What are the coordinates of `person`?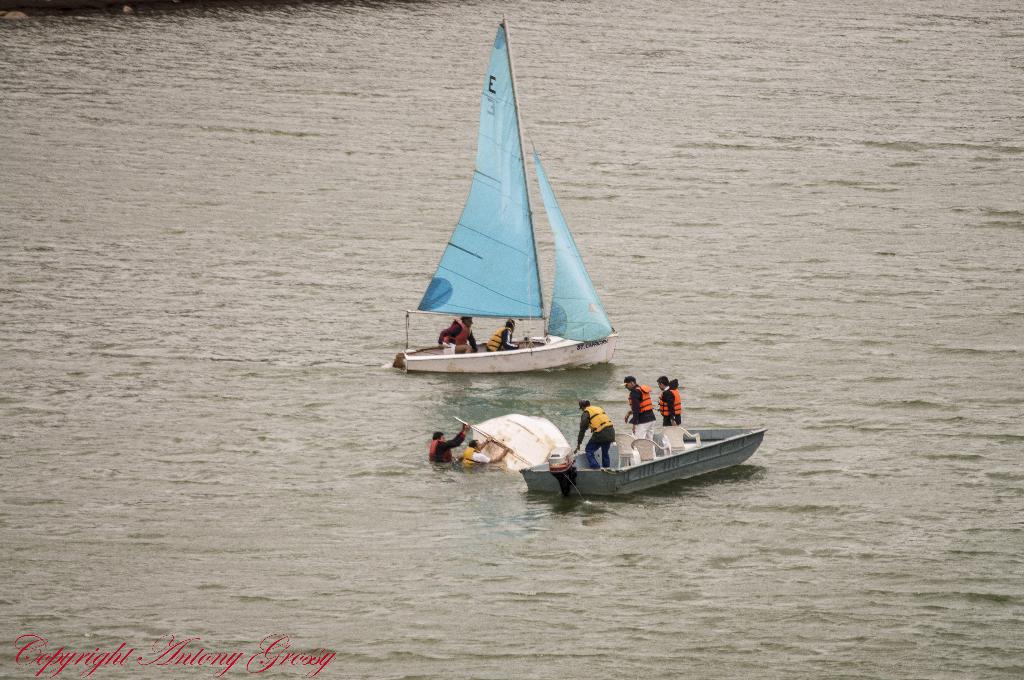
572:397:620:472.
